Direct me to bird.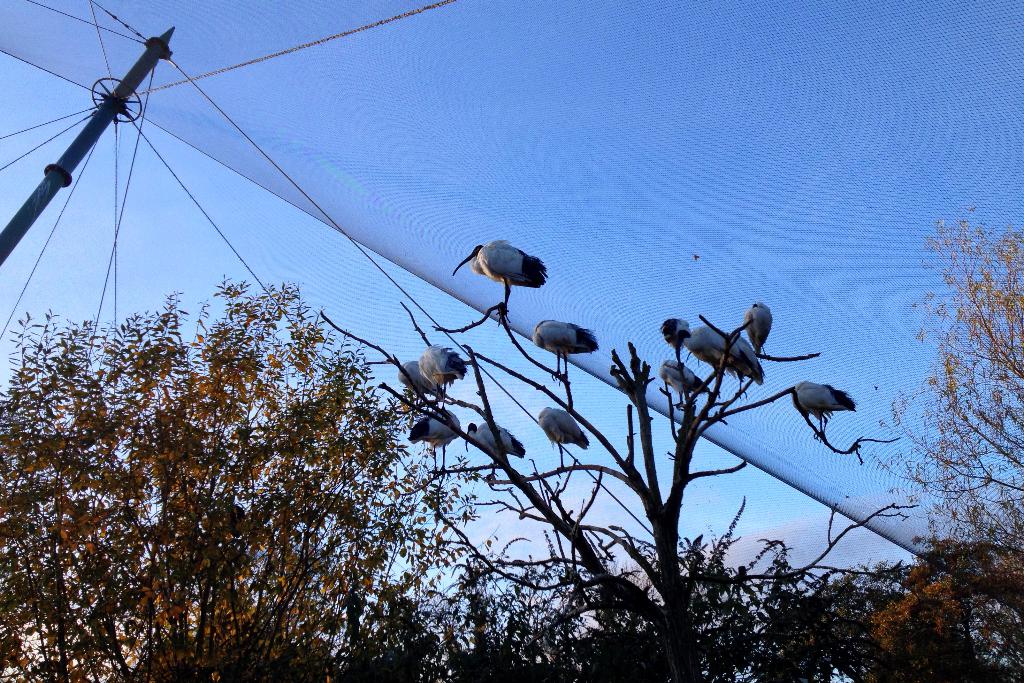
Direction: <box>463,231,554,301</box>.
